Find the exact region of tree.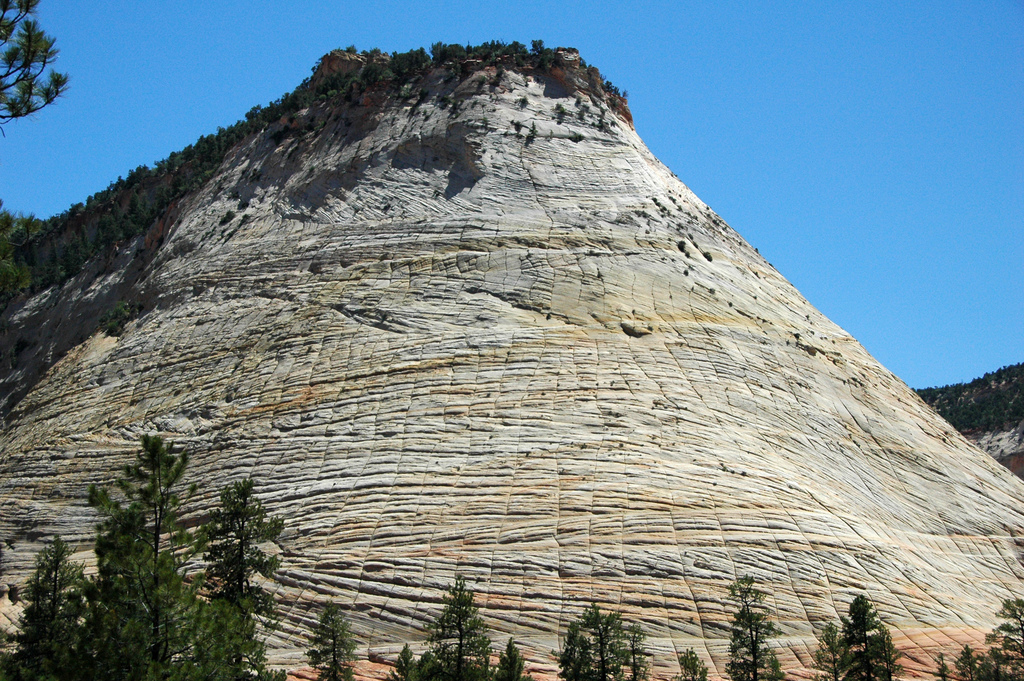
Exact region: 196, 470, 290, 680.
